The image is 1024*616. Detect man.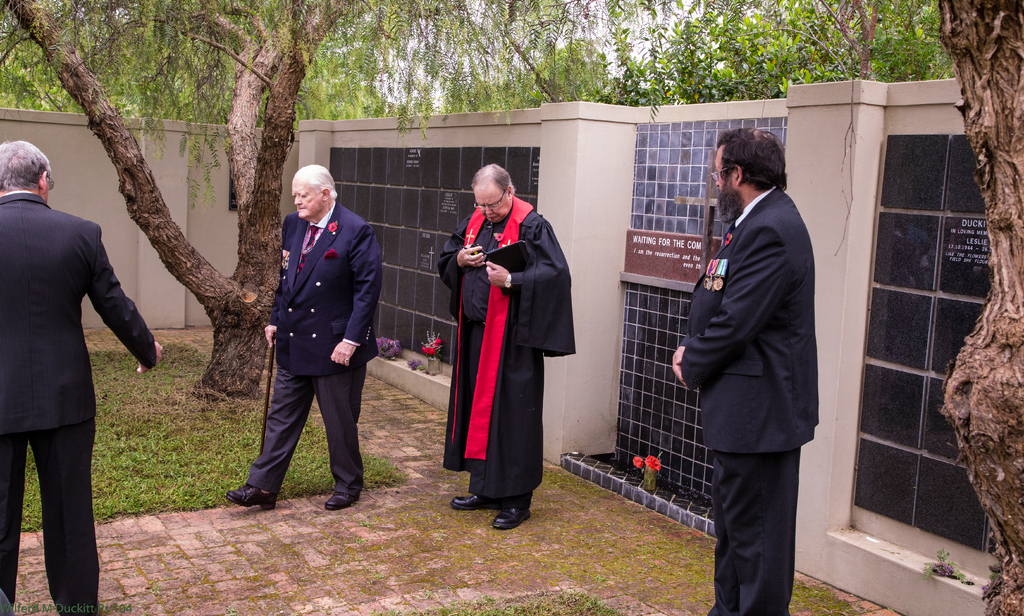
Detection: [5,141,151,605].
